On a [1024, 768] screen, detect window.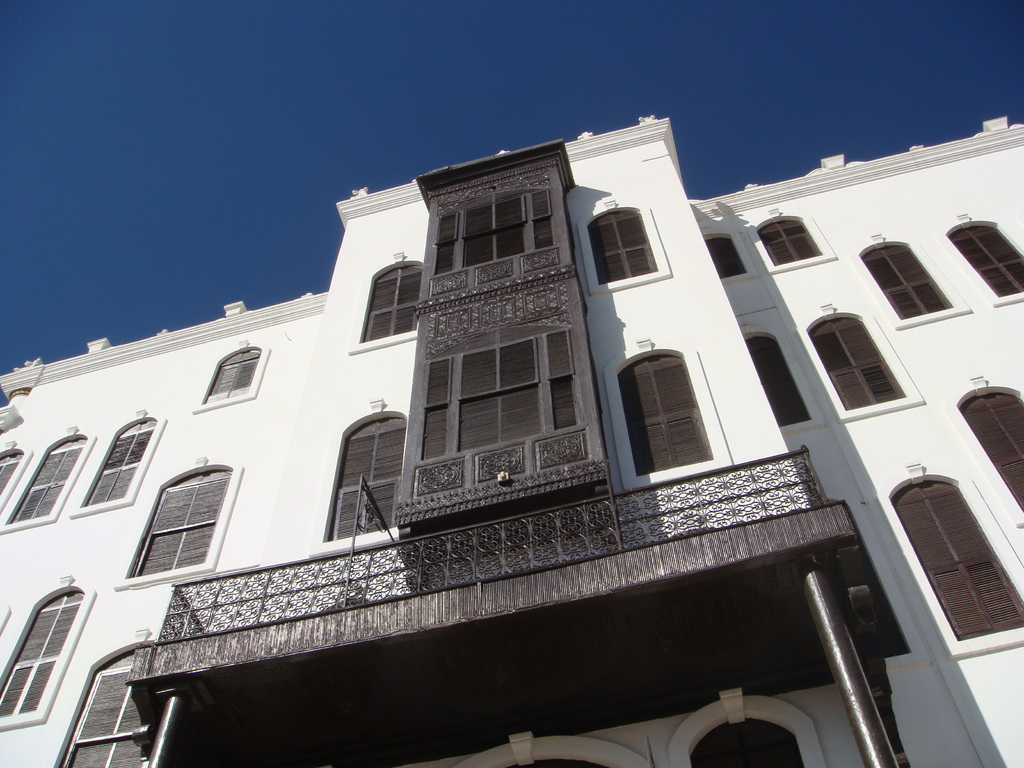
(338, 401, 403, 542).
